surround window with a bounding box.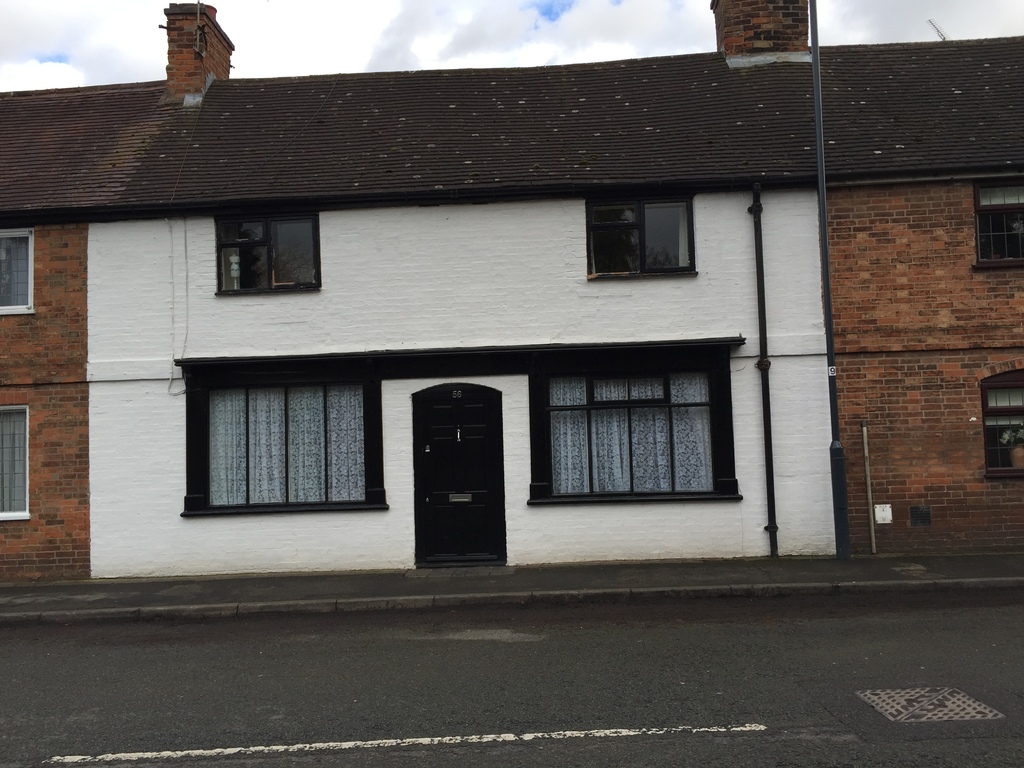
left=587, top=197, right=700, bottom=280.
